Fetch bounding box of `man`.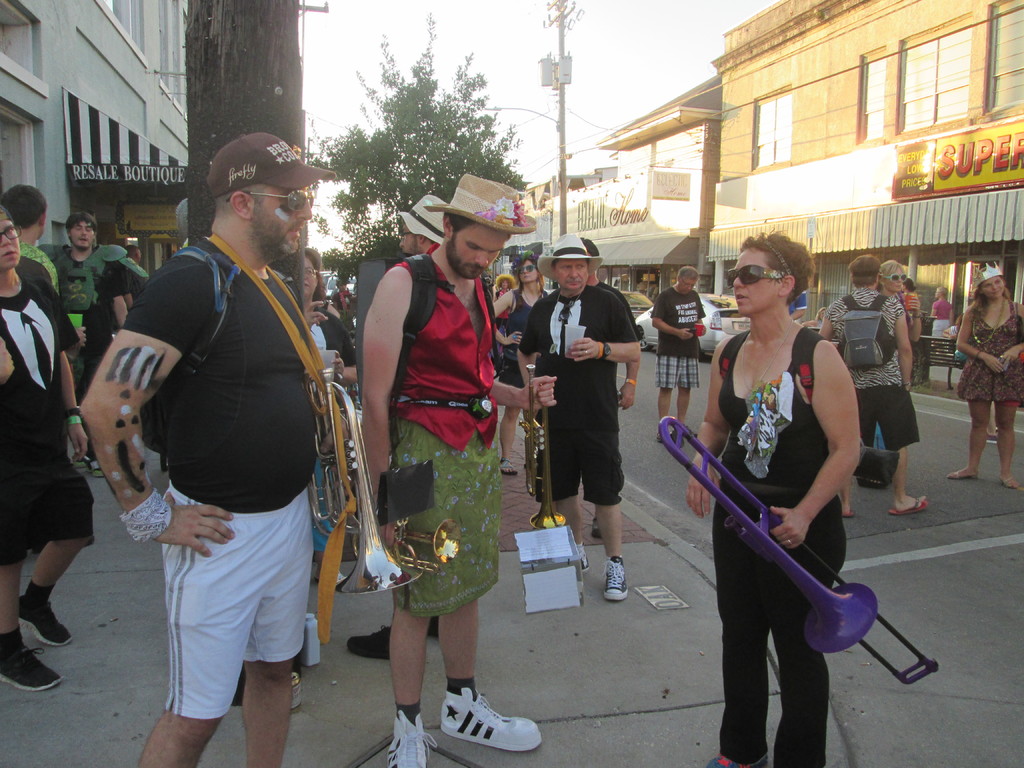
Bbox: <box>516,230,641,600</box>.
